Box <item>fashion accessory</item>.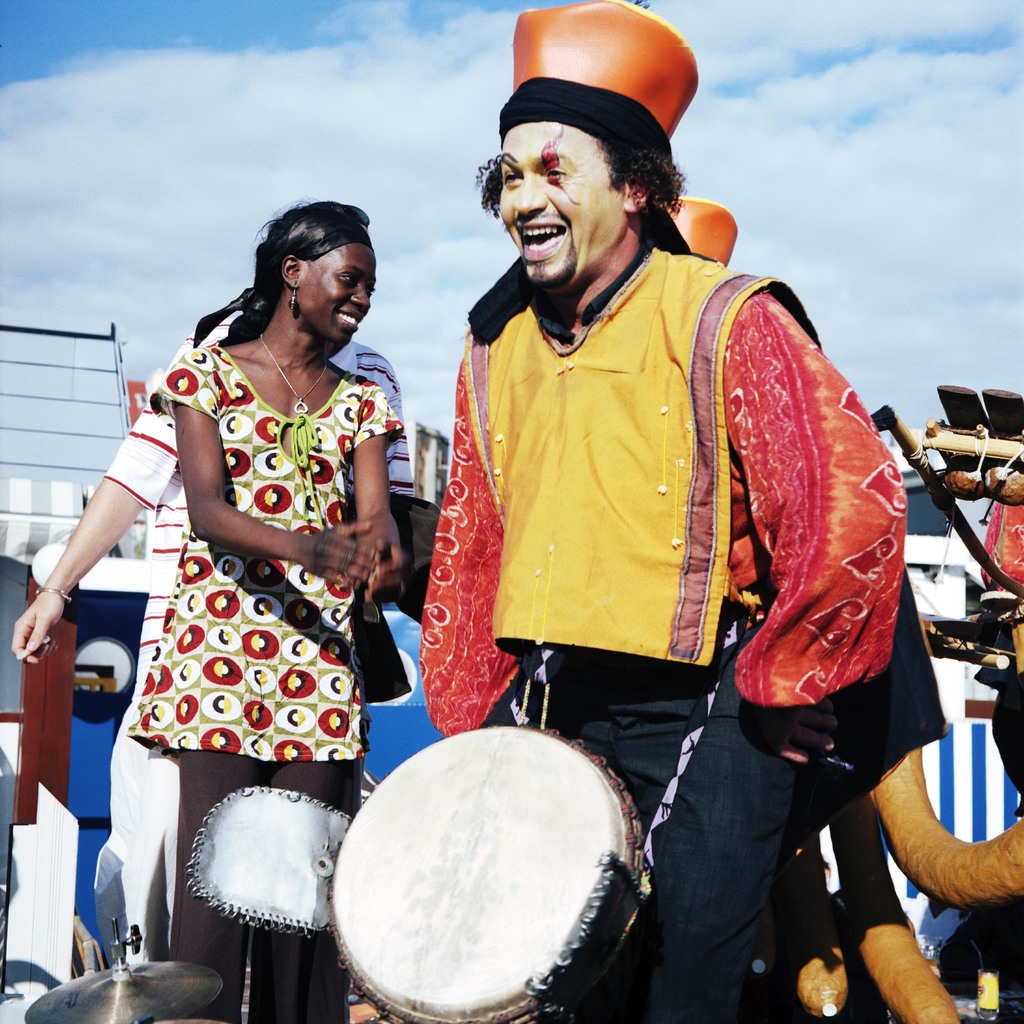
{"x1": 489, "y1": 0, "x2": 704, "y2": 164}.
